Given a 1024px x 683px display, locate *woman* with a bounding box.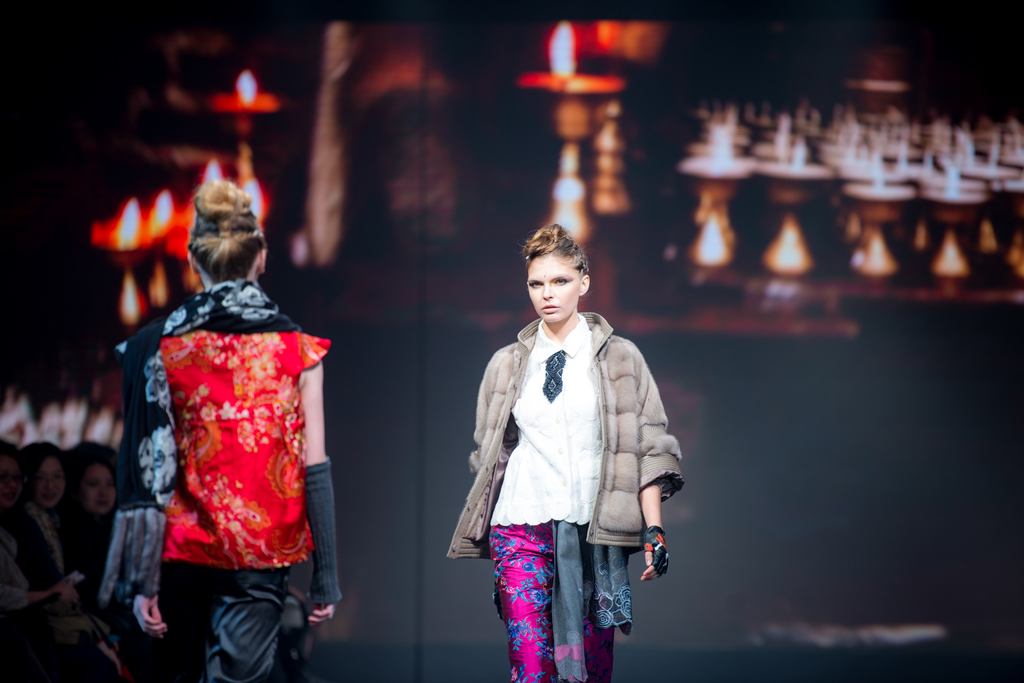
Located: [445,220,687,682].
